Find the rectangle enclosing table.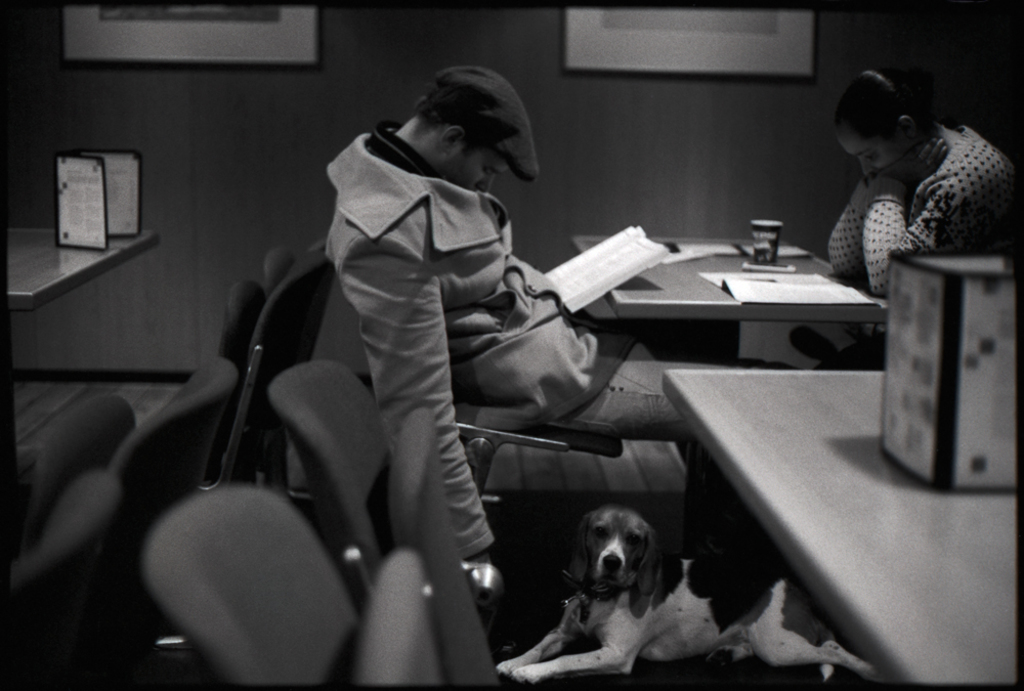
pyautogui.locateOnScreen(0, 213, 164, 523).
